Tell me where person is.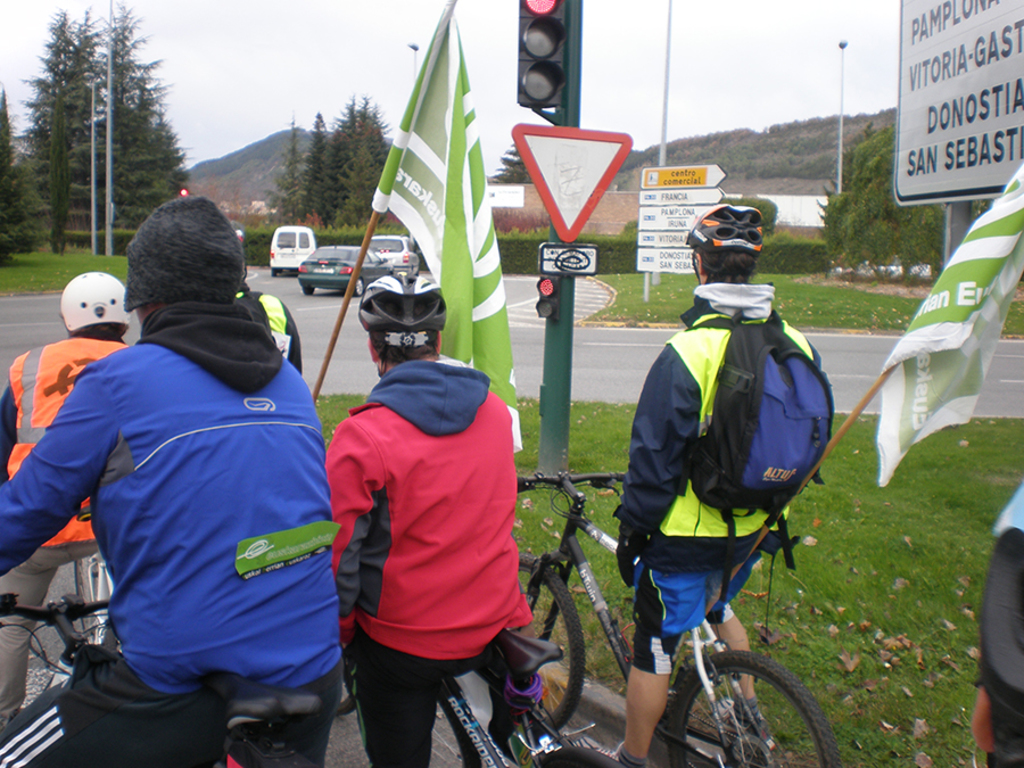
person is at <box>1,195,346,767</box>.
